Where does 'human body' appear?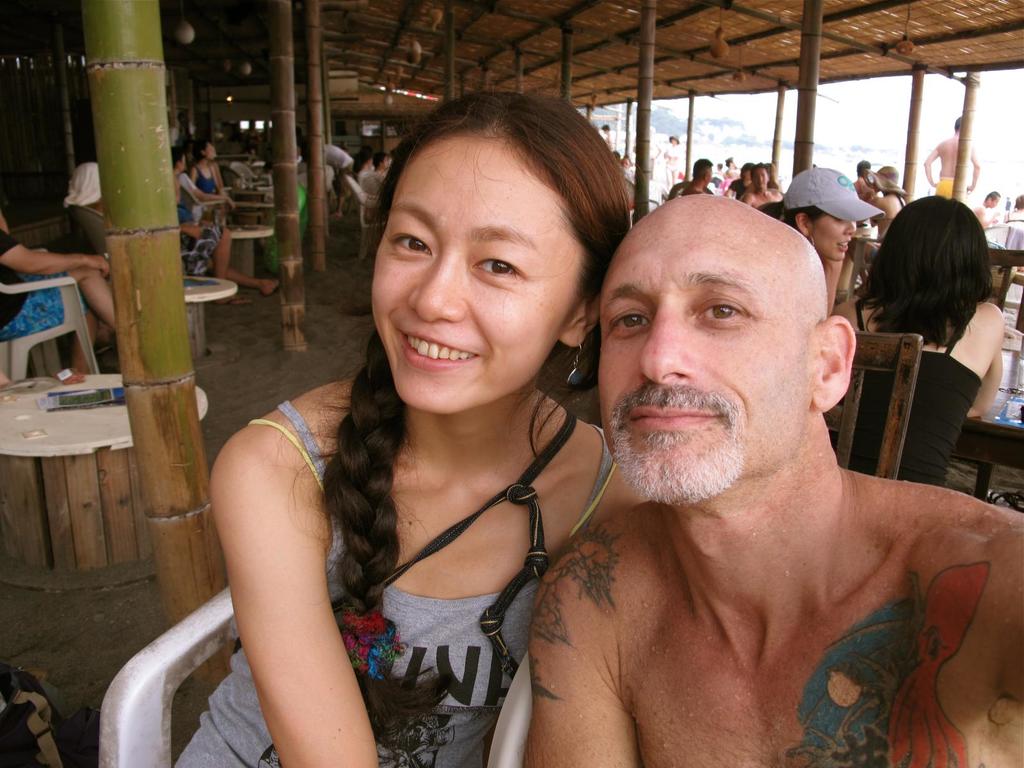
Appears at (179,212,280,310).
